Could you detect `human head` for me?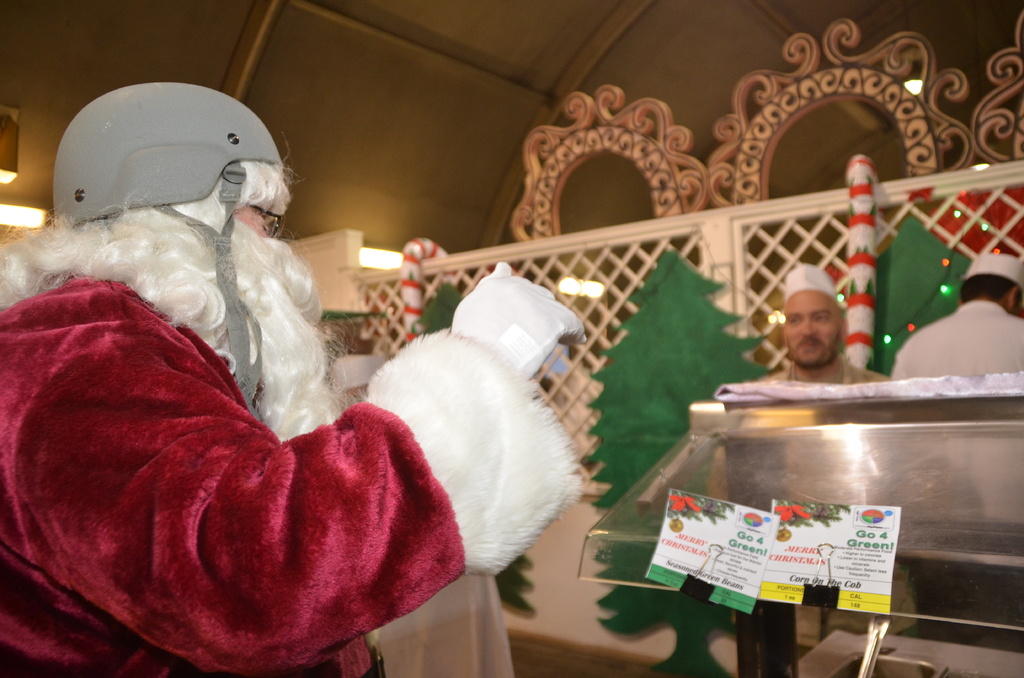
Detection result: left=957, top=251, right=1023, bottom=315.
